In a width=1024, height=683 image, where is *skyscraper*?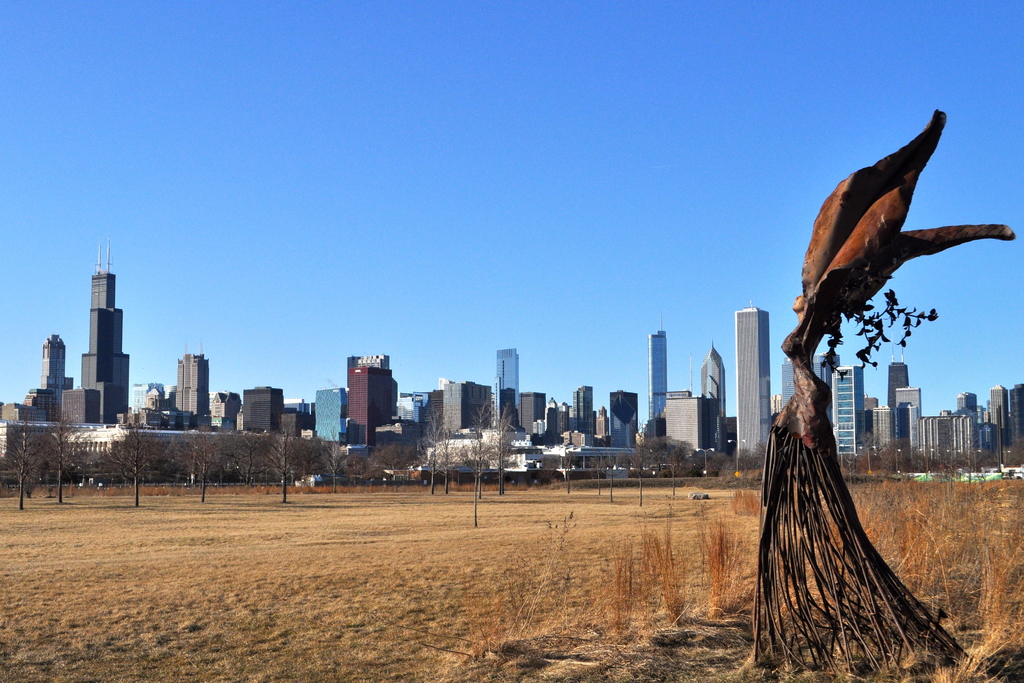
735, 313, 771, 473.
